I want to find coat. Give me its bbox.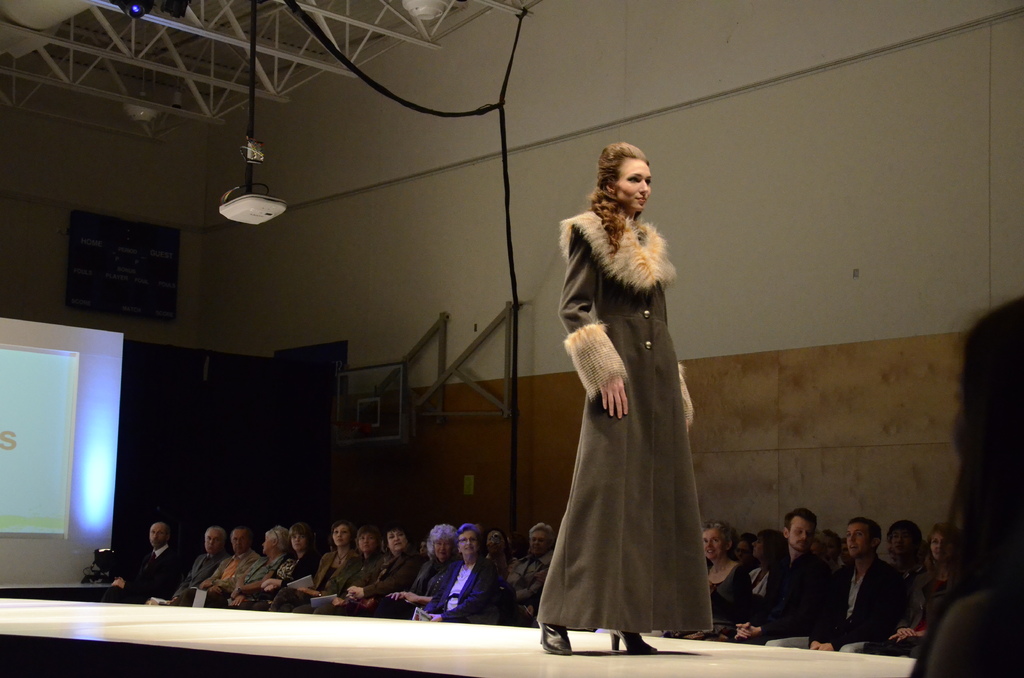
[547,191,714,620].
